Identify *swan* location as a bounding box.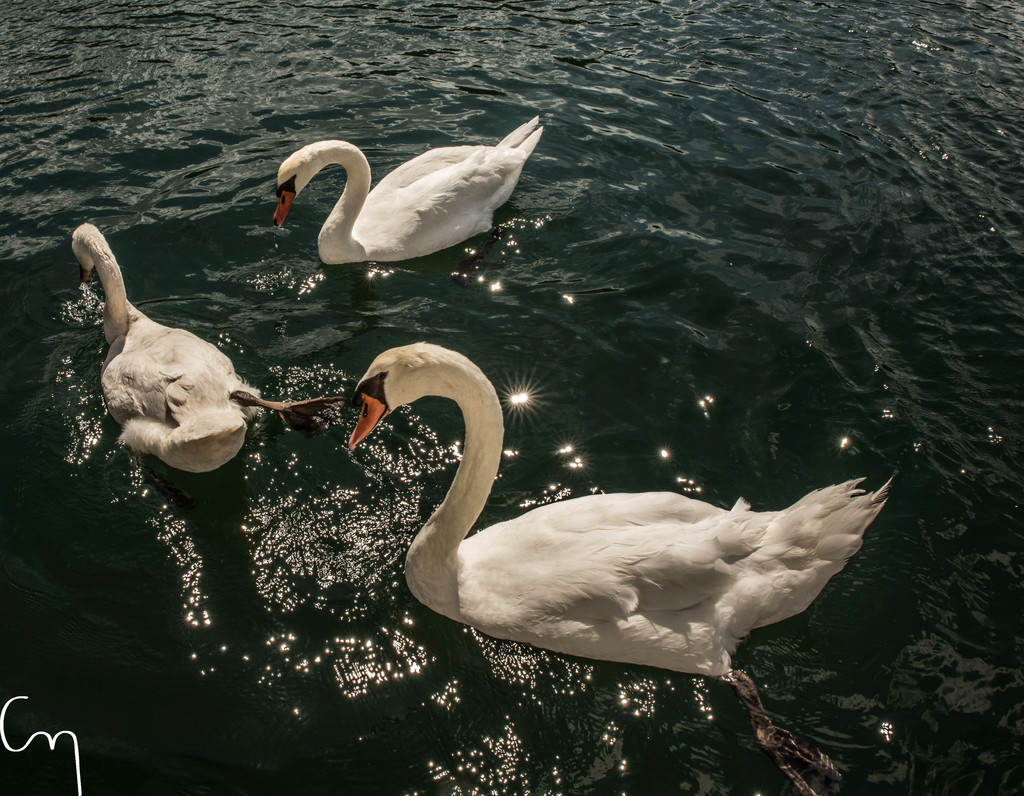
[left=351, top=346, right=891, bottom=678].
